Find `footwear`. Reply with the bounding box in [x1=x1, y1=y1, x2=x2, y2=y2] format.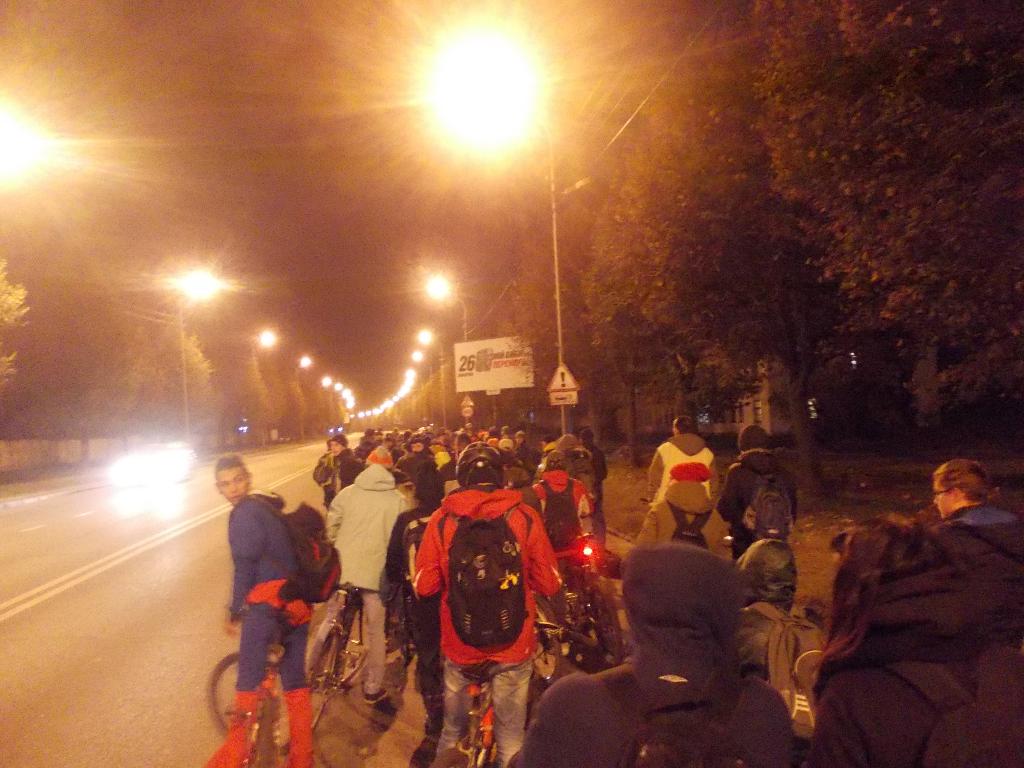
[x1=365, y1=691, x2=389, y2=699].
